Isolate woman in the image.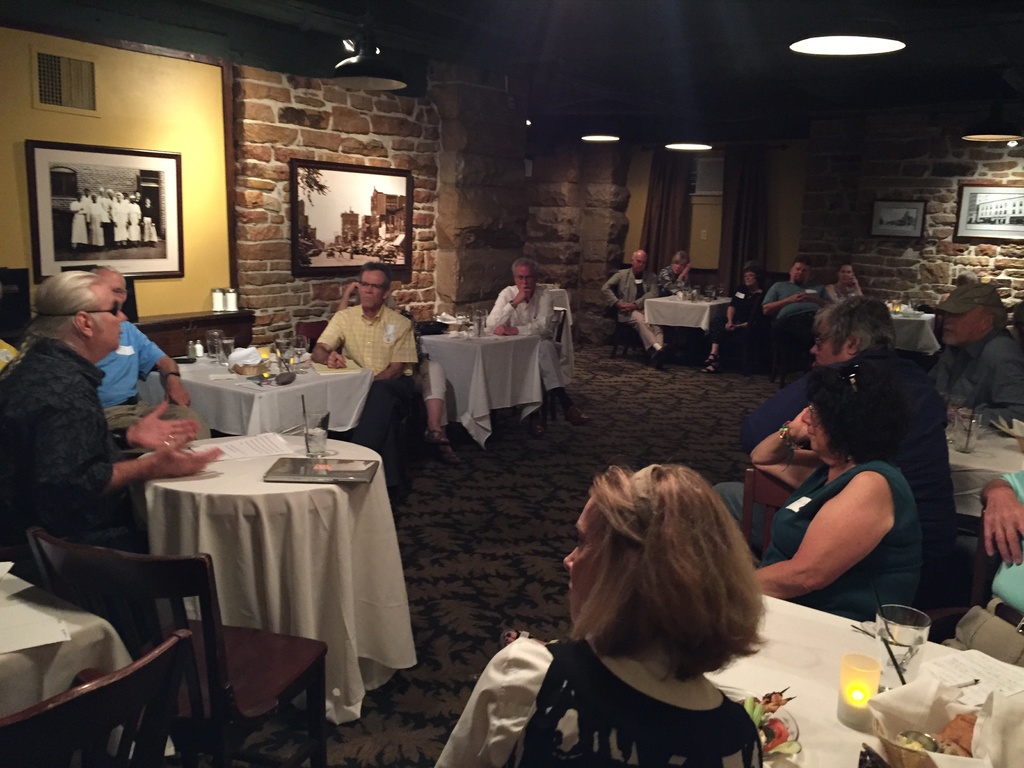
Isolated region: 751,349,956,638.
